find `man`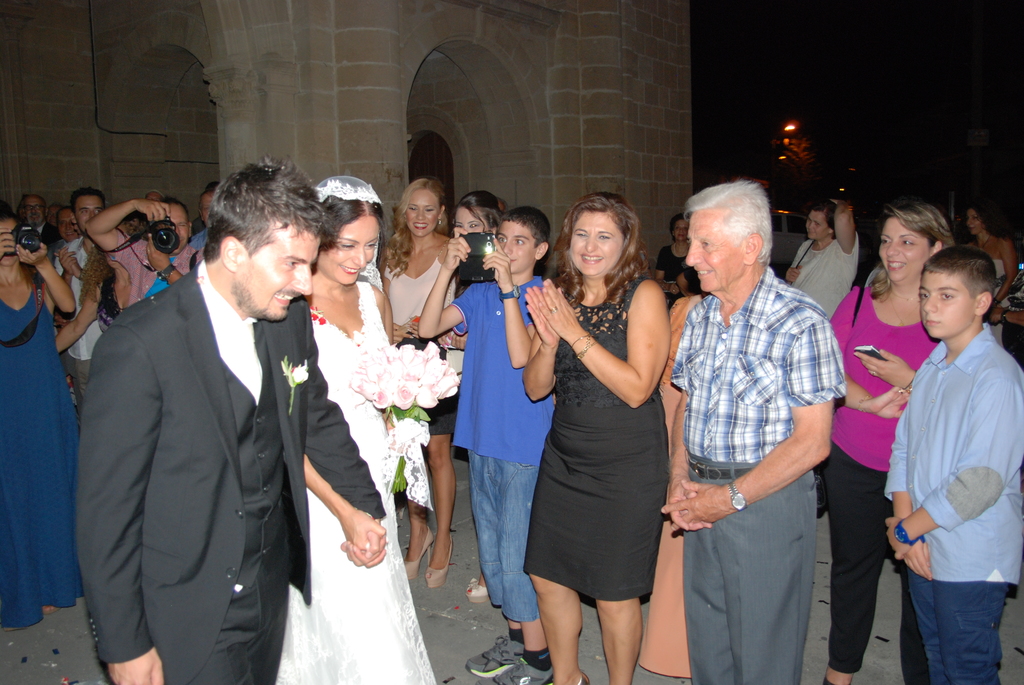
[left=85, top=195, right=198, bottom=300]
